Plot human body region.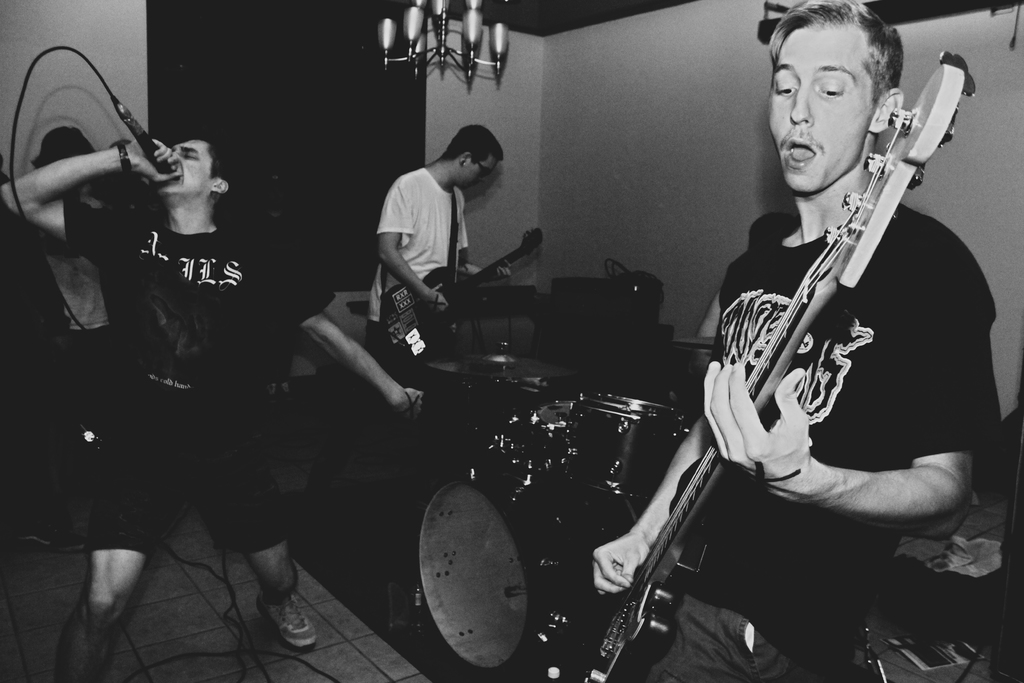
Plotted at l=19, t=129, r=122, b=459.
